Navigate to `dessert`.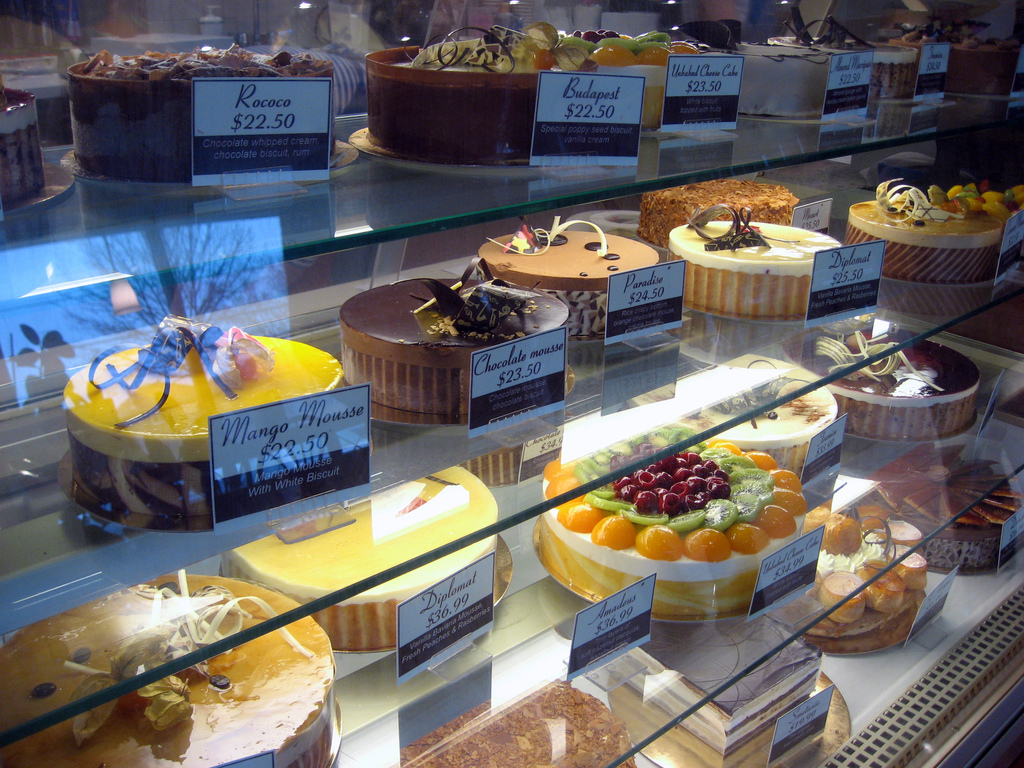
Navigation target: (636,178,801,250).
